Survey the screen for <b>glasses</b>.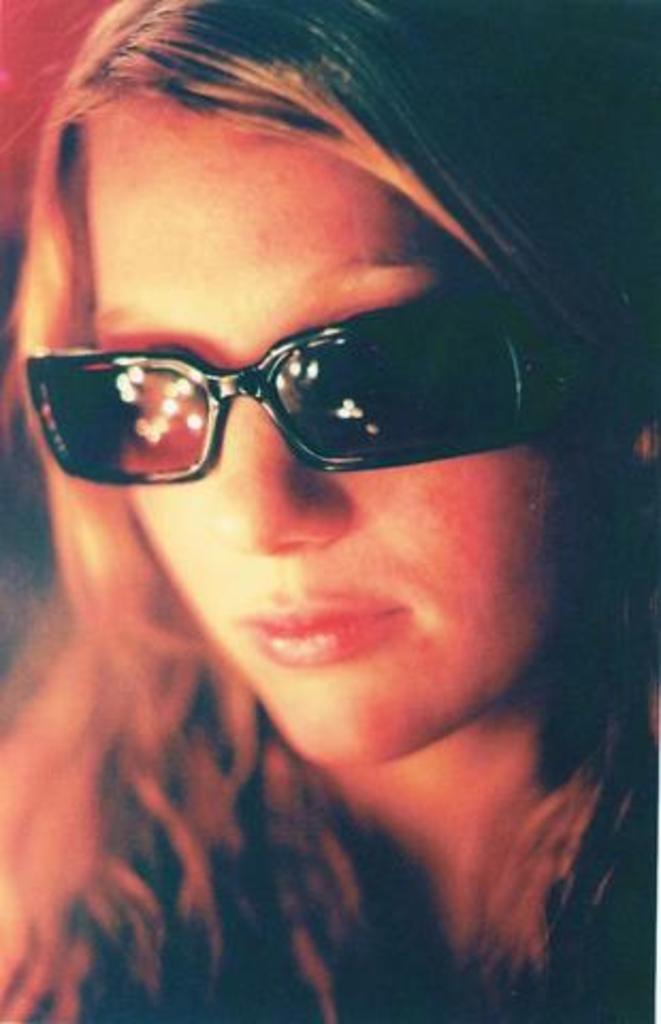
Survey found: <region>58, 309, 431, 484</region>.
